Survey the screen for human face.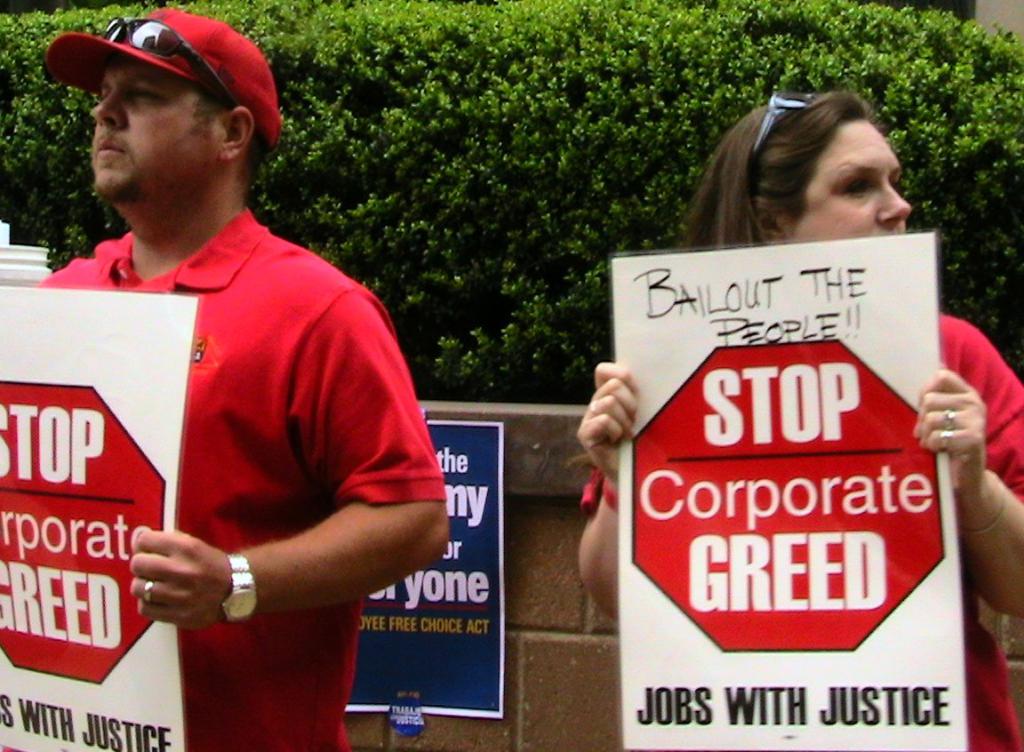
Survey found: [791, 116, 914, 250].
